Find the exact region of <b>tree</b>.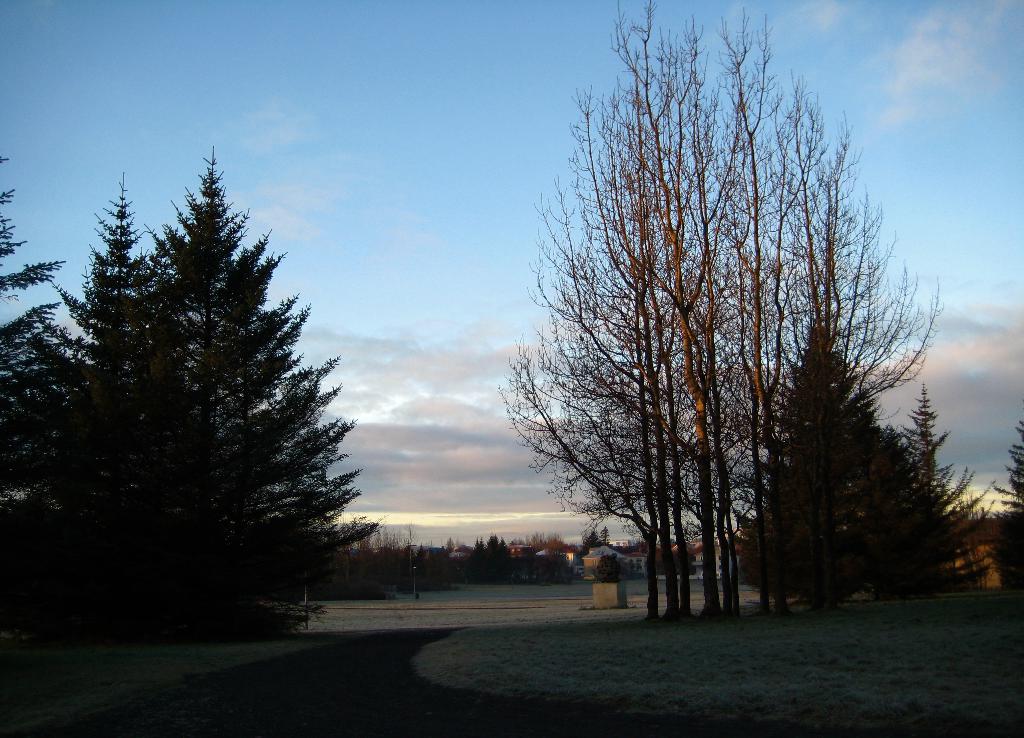
Exact region: rect(0, 158, 84, 479).
